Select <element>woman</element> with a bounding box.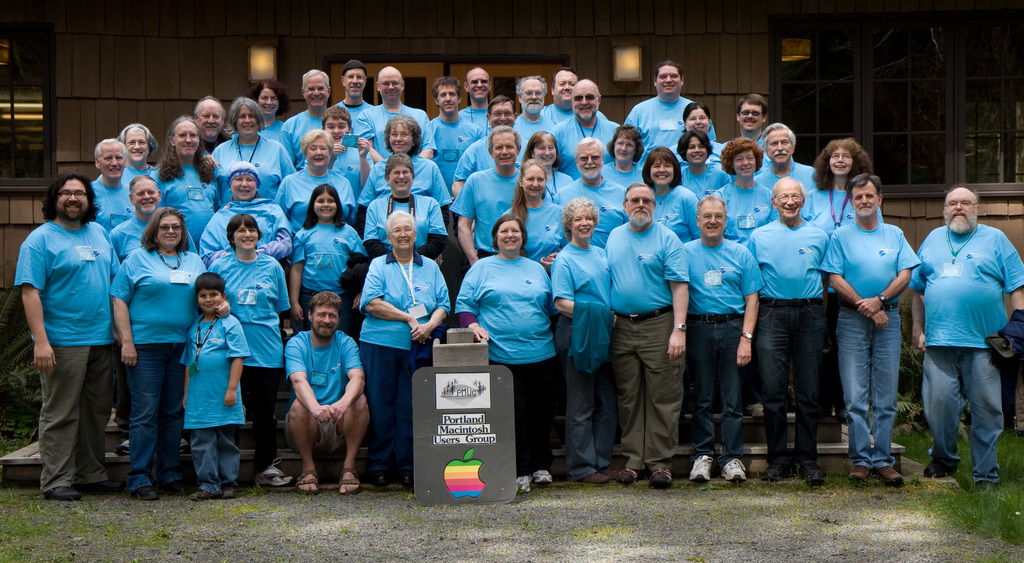
(left=526, top=129, right=577, bottom=197).
